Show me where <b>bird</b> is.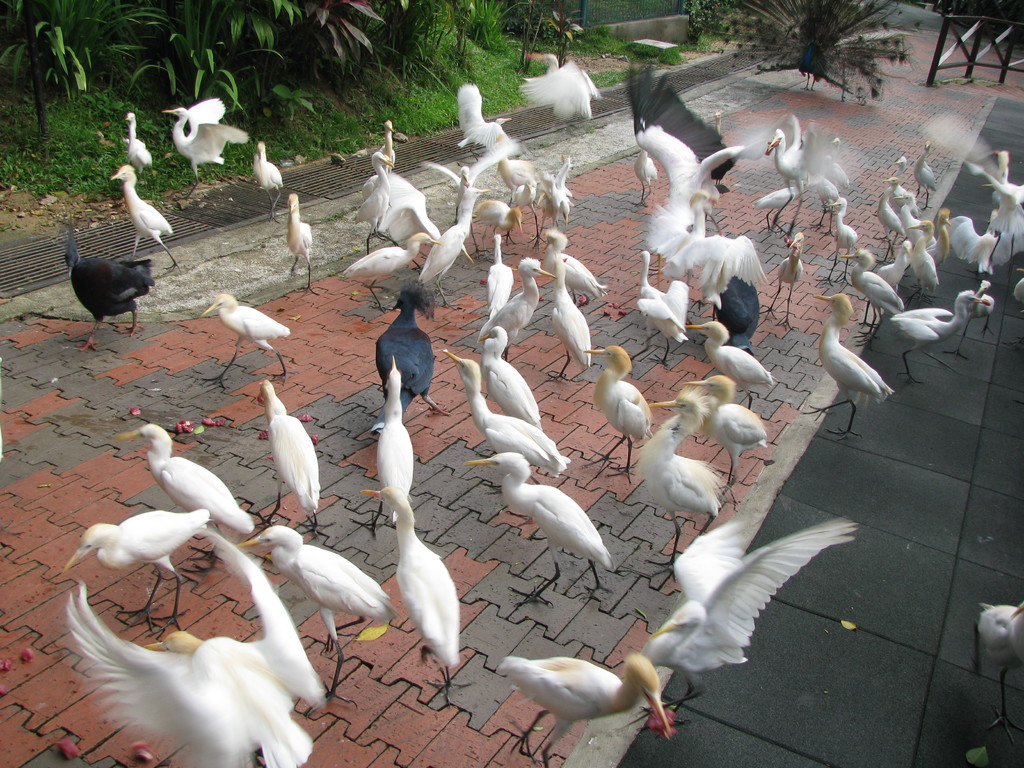
<b>bird</b> is at {"x1": 54, "y1": 231, "x2": 154, "y2": 350}.
